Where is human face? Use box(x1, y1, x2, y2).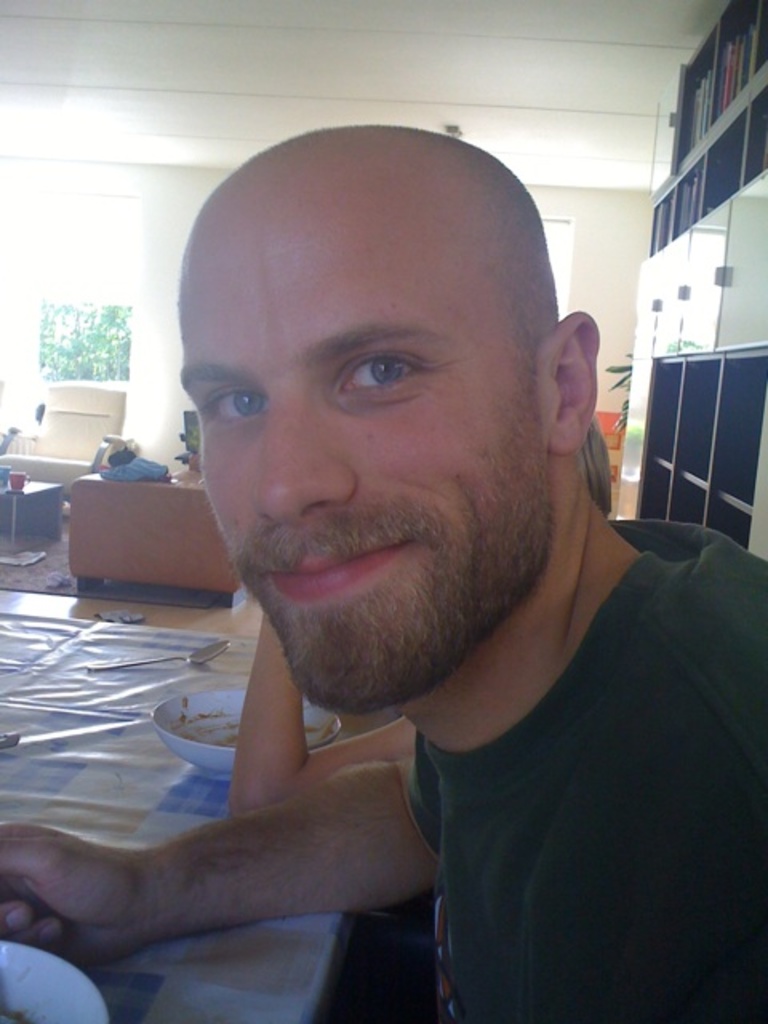
box(178, 194, 554, 717).
